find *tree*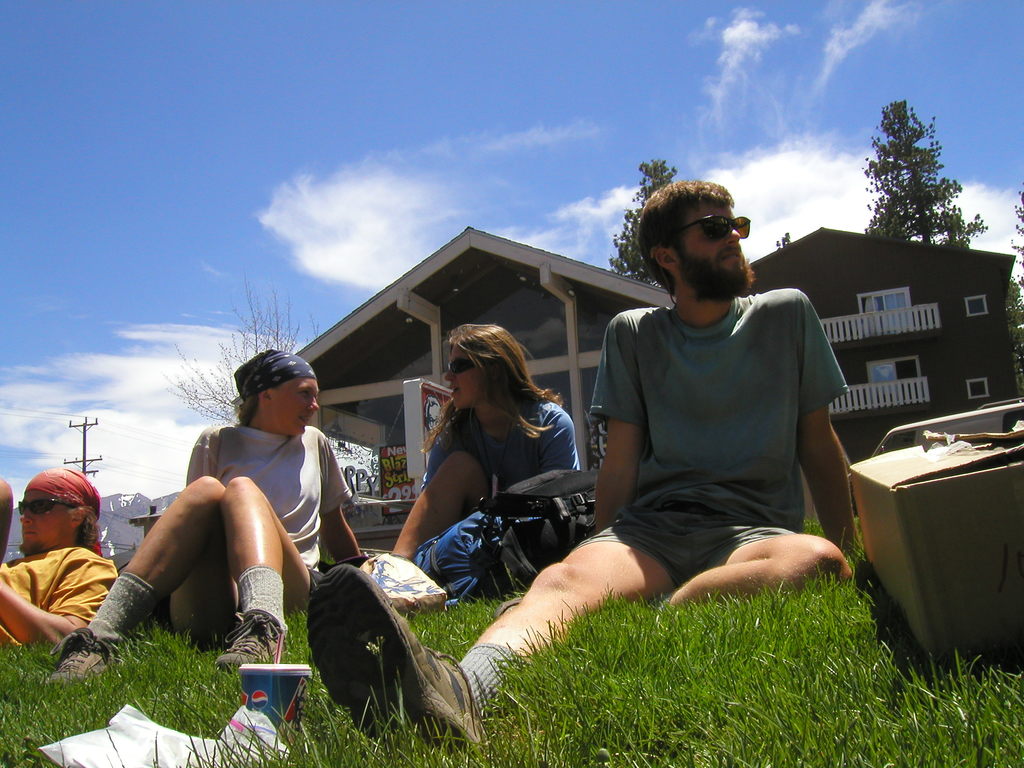
detection(1004, 186, 1023, 351)
